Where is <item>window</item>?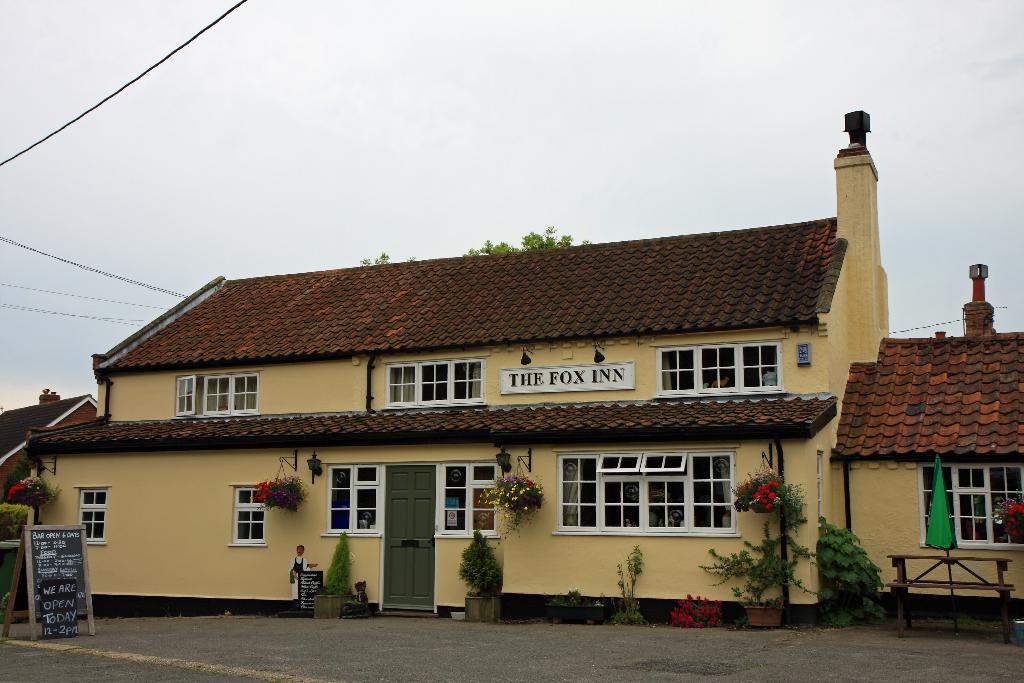
{"left": 434, "top": 462, "right": 500, "bottom": 541}.
